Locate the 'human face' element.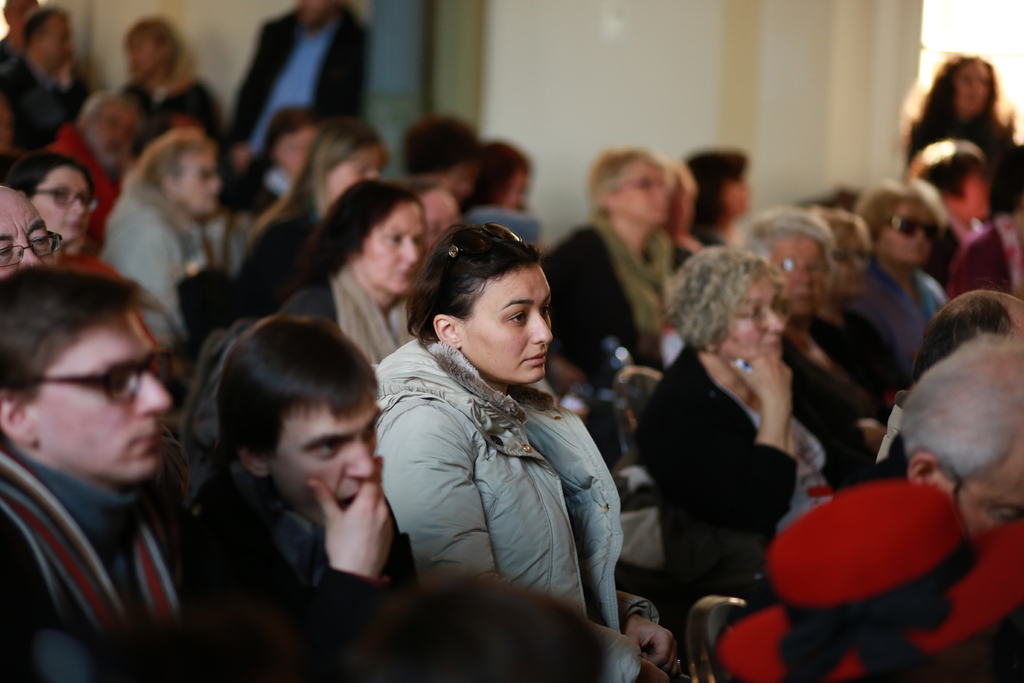
Element bbox: (left=0, top=192, right=60, bottom=283).
